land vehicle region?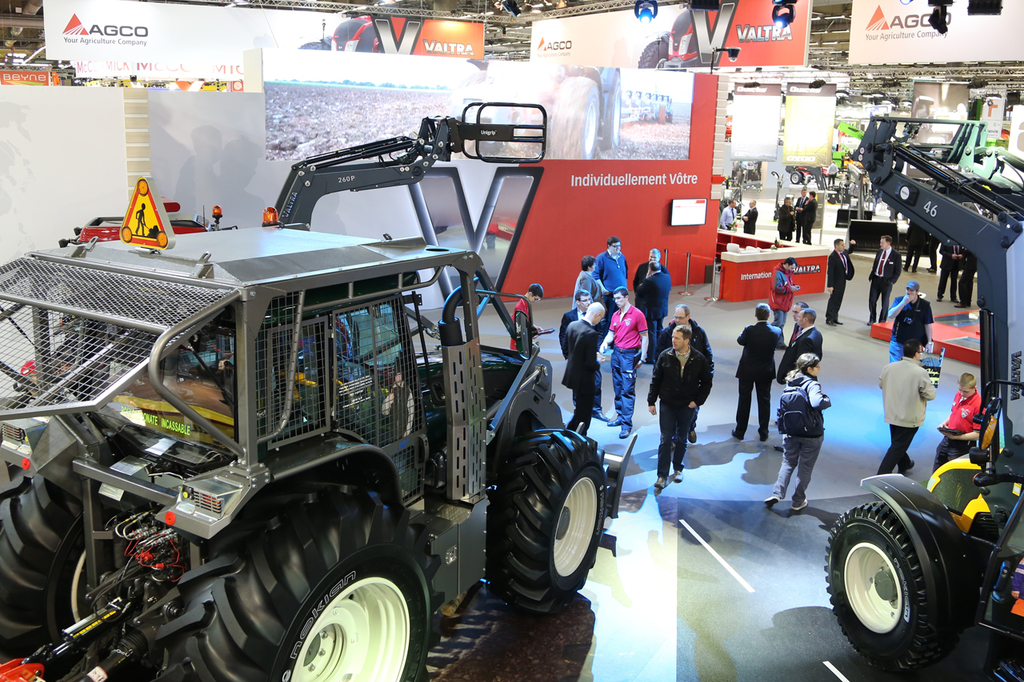
[0,154,655,672]
